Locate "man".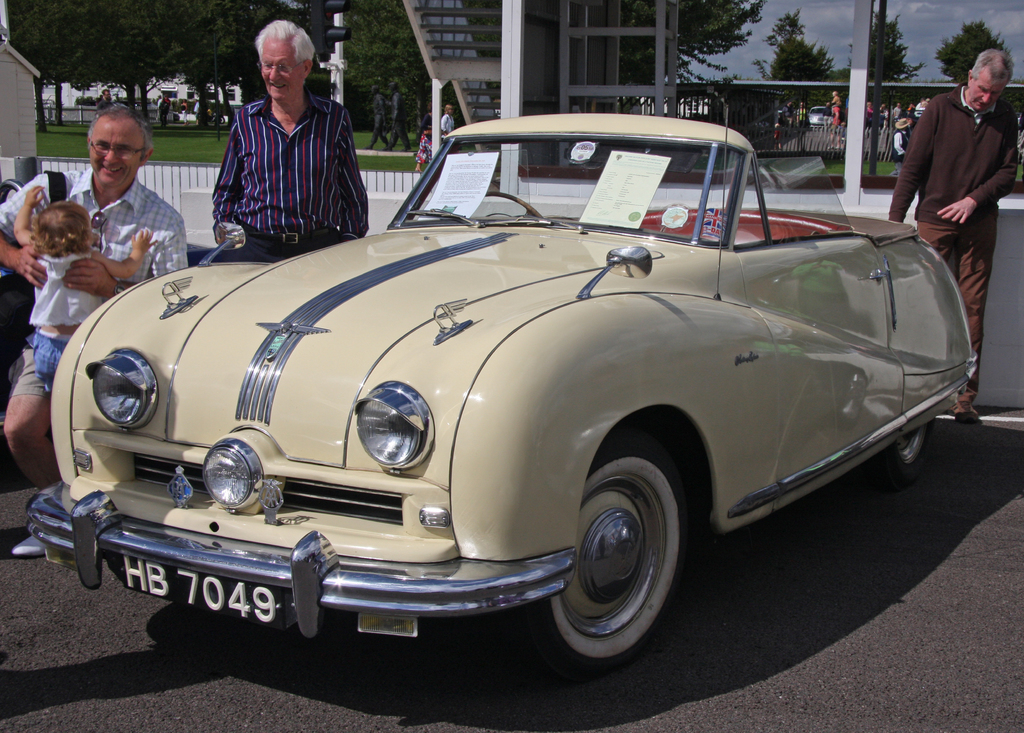
Bounding box: left=918, top=97, right=929, bottom=109.
